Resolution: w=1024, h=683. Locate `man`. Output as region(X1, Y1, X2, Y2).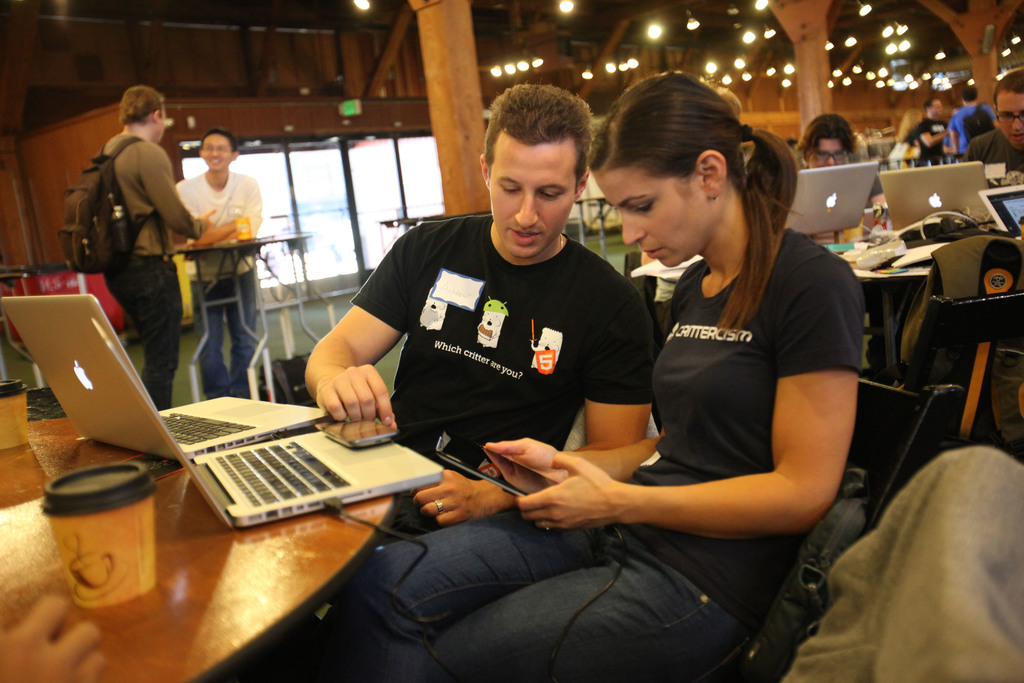
region(794, 113, 868, 167).
